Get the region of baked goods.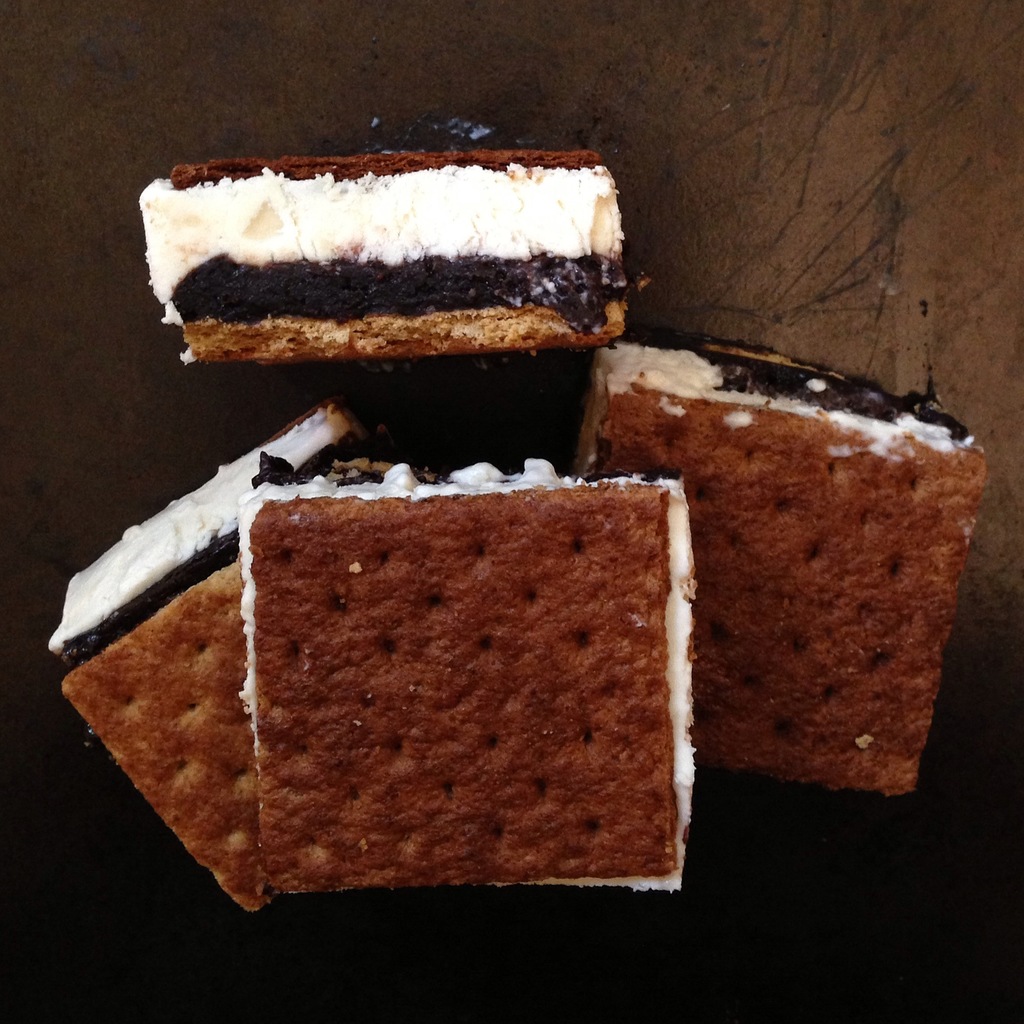
(left=233, top=436, right=698, bottom=897).
